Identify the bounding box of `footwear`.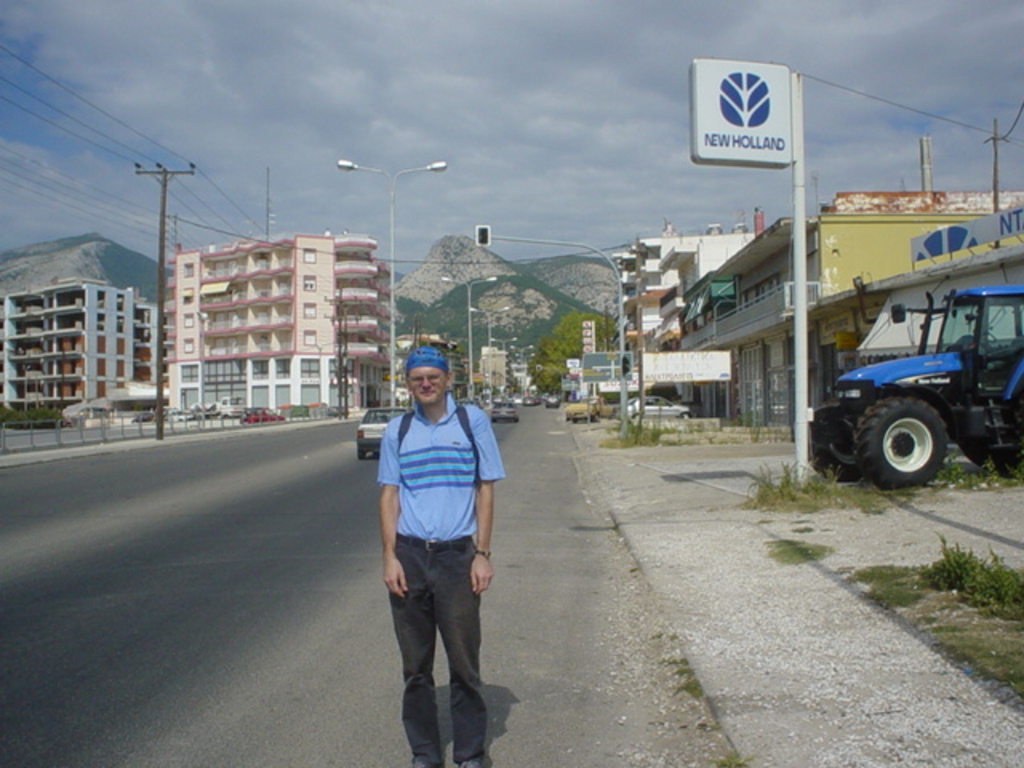
<region>459, 758, 478, 766</region>.
